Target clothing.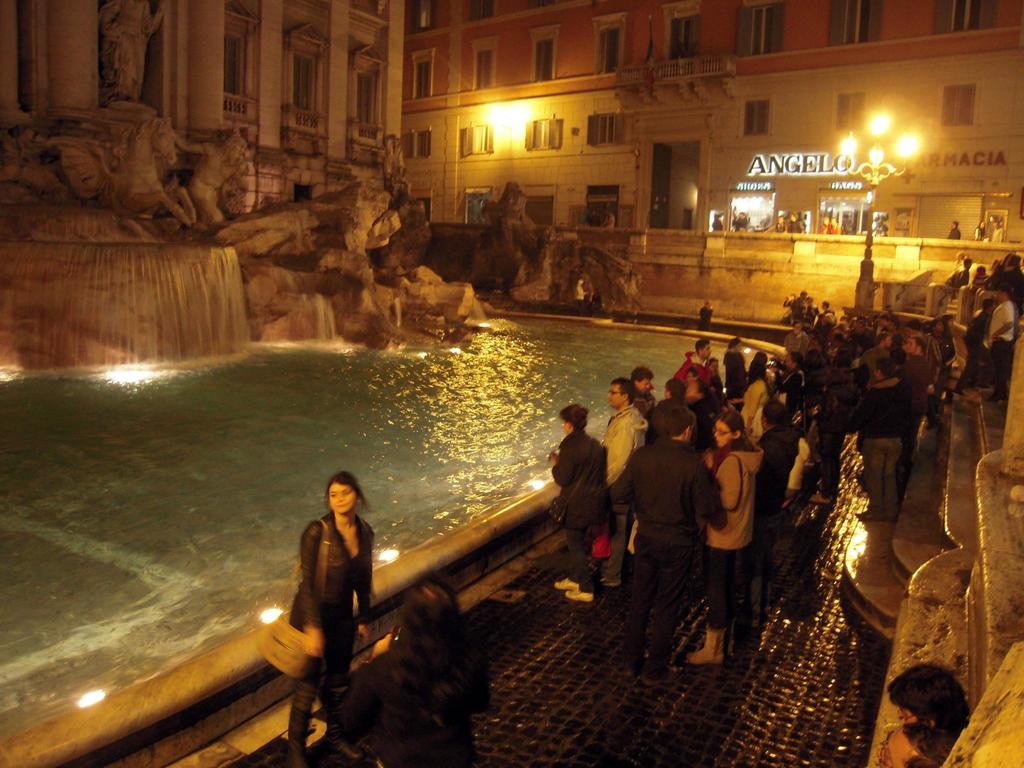
Target region: 822:386:843:504.
